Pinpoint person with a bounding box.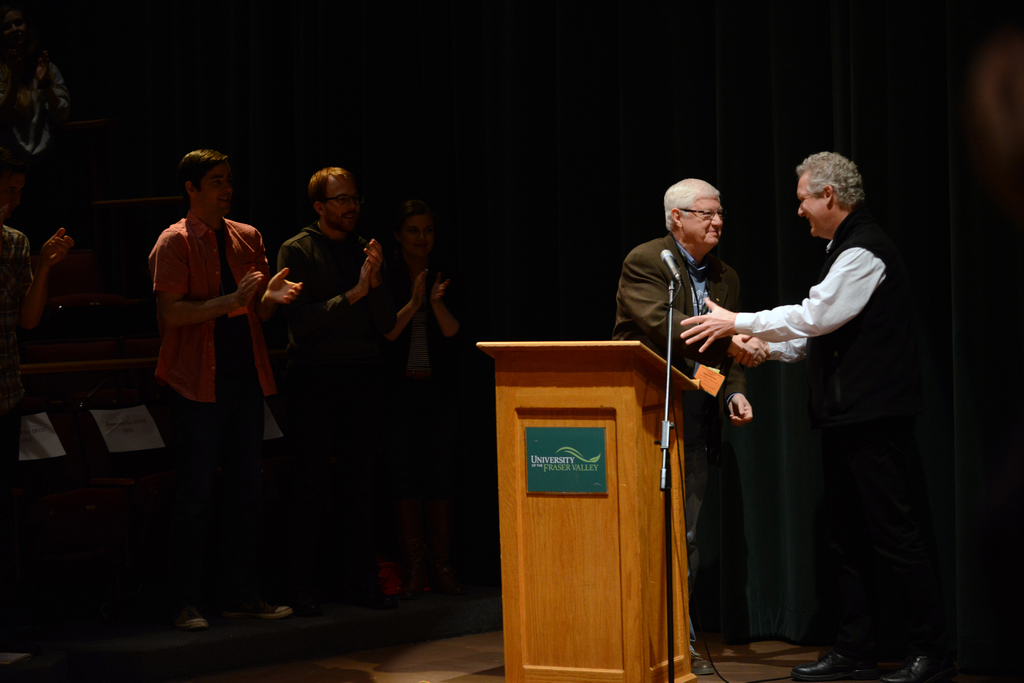
(381,203,468,601).
